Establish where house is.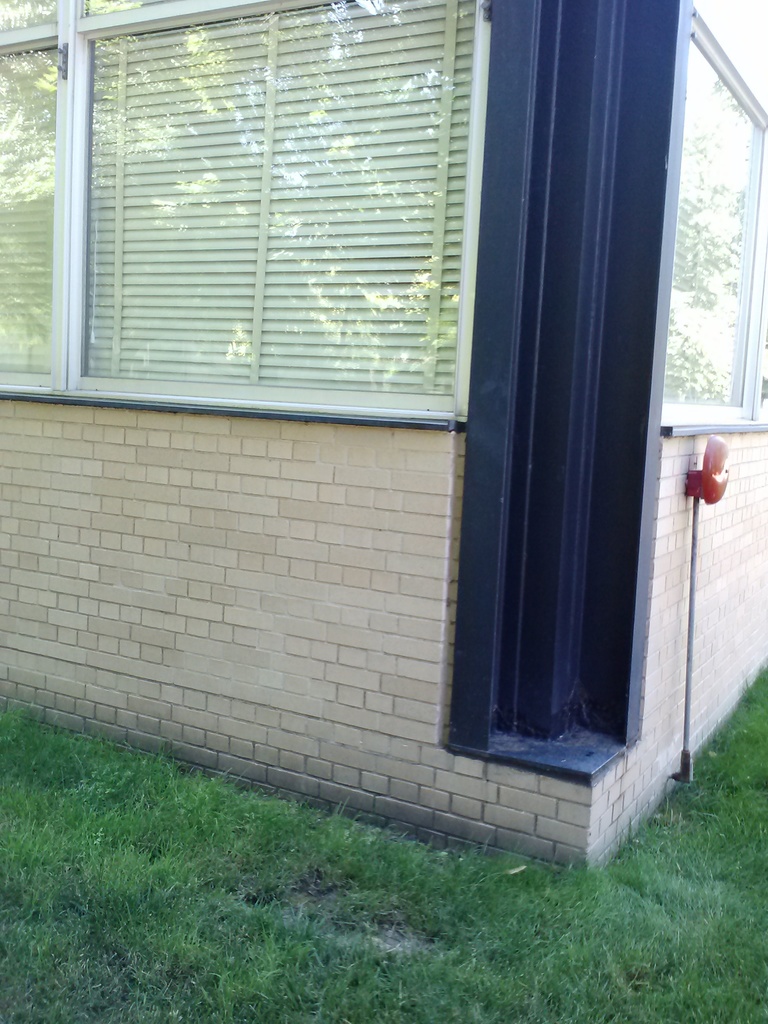
Established at <box>0,0,767,872</box>.
